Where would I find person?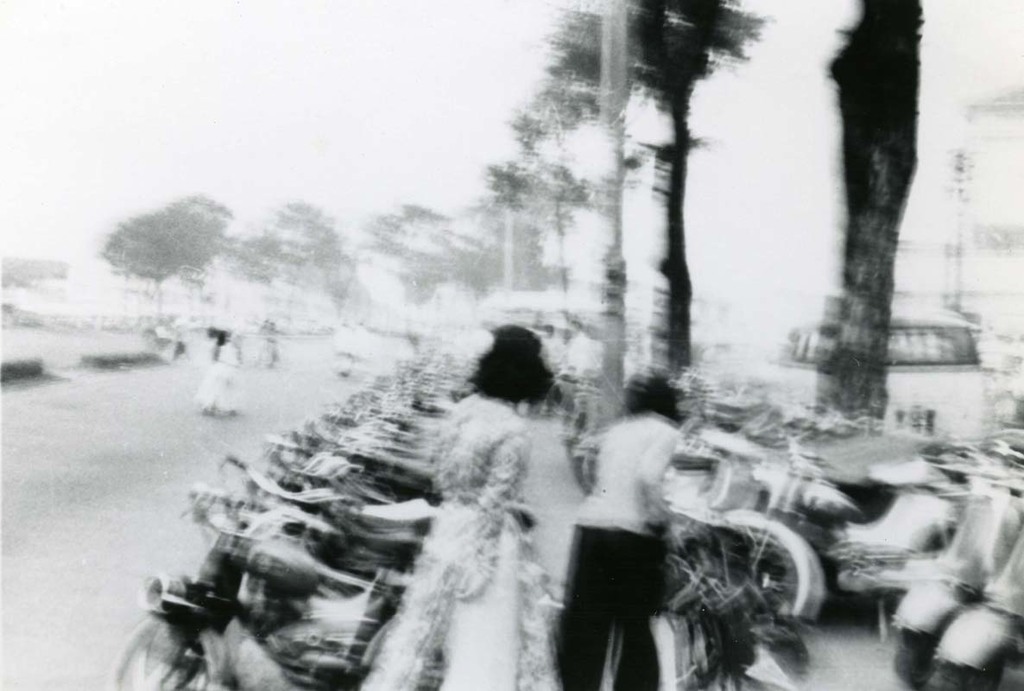
At pyautogui.locateOnScreen(570, 376, 685, 690).
